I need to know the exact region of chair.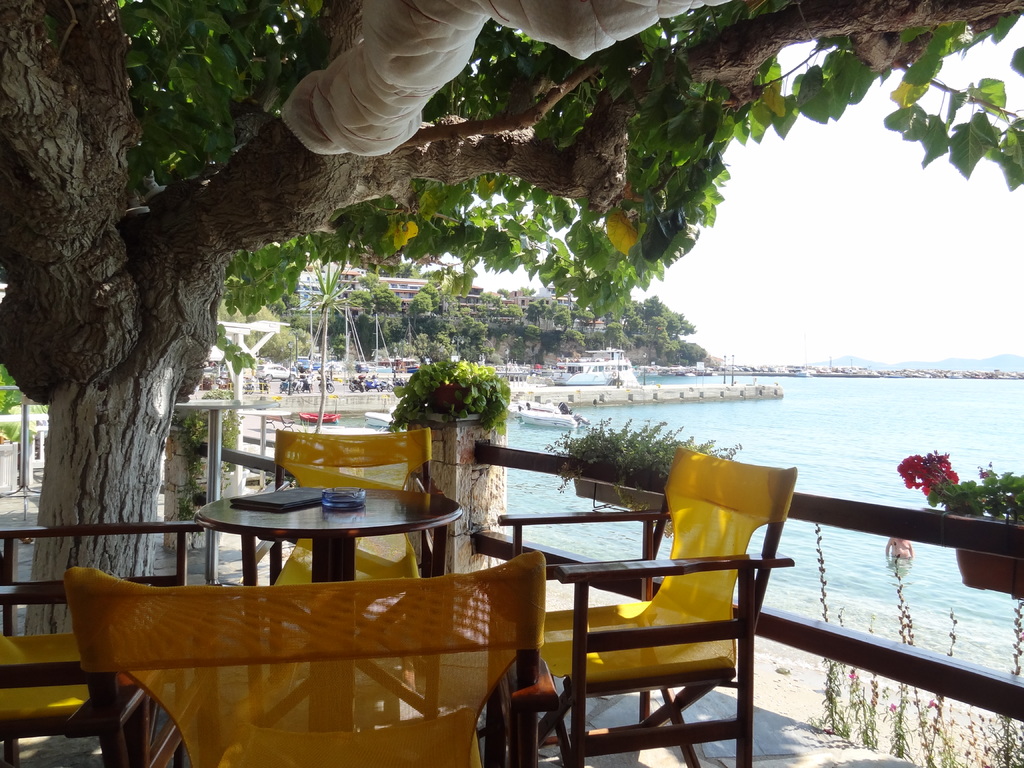
Region: detection(253, 424, 446, 730).
